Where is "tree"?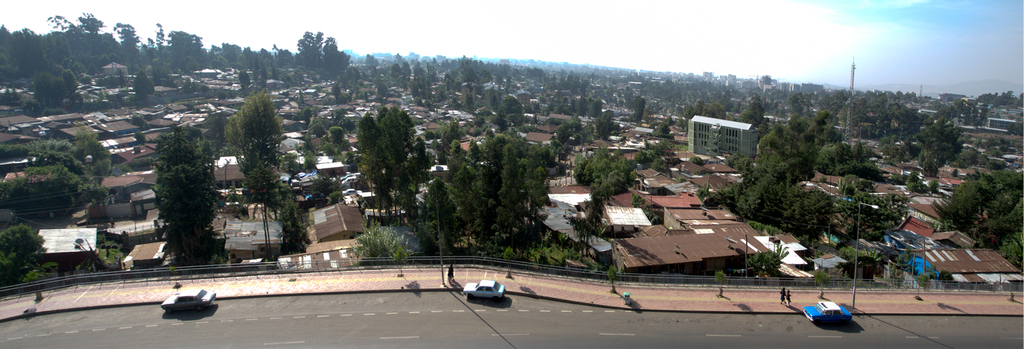
<box>138,110,216,259</box>.
